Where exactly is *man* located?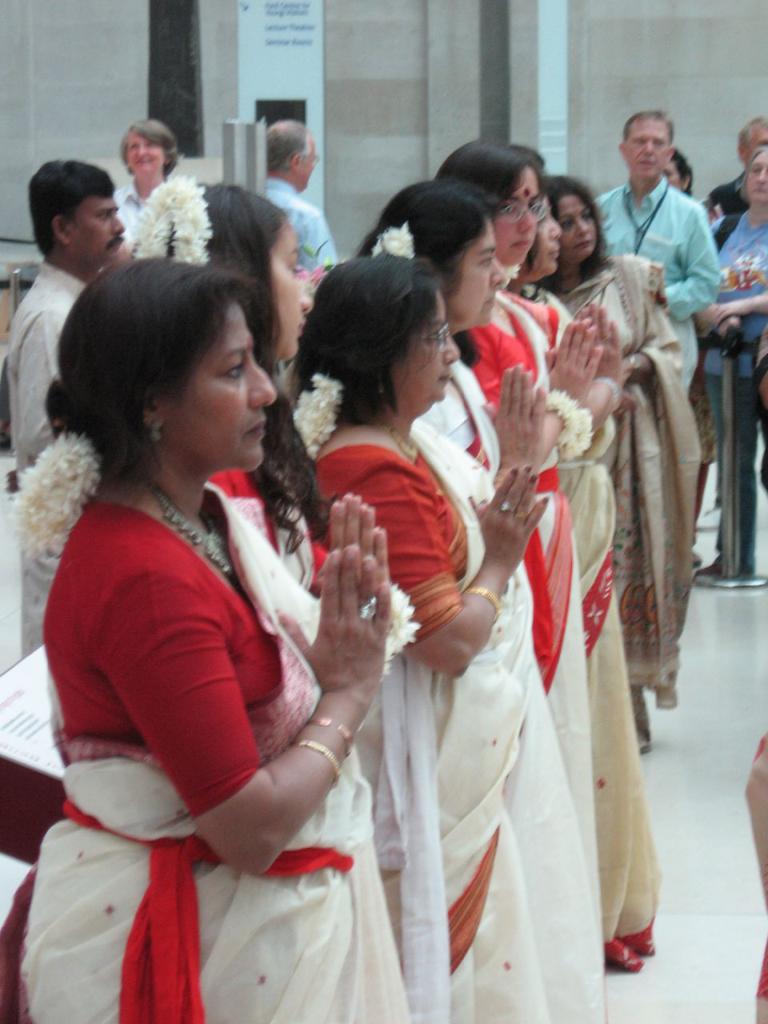
Its bounding box is box(5, 159, 128, 490).
